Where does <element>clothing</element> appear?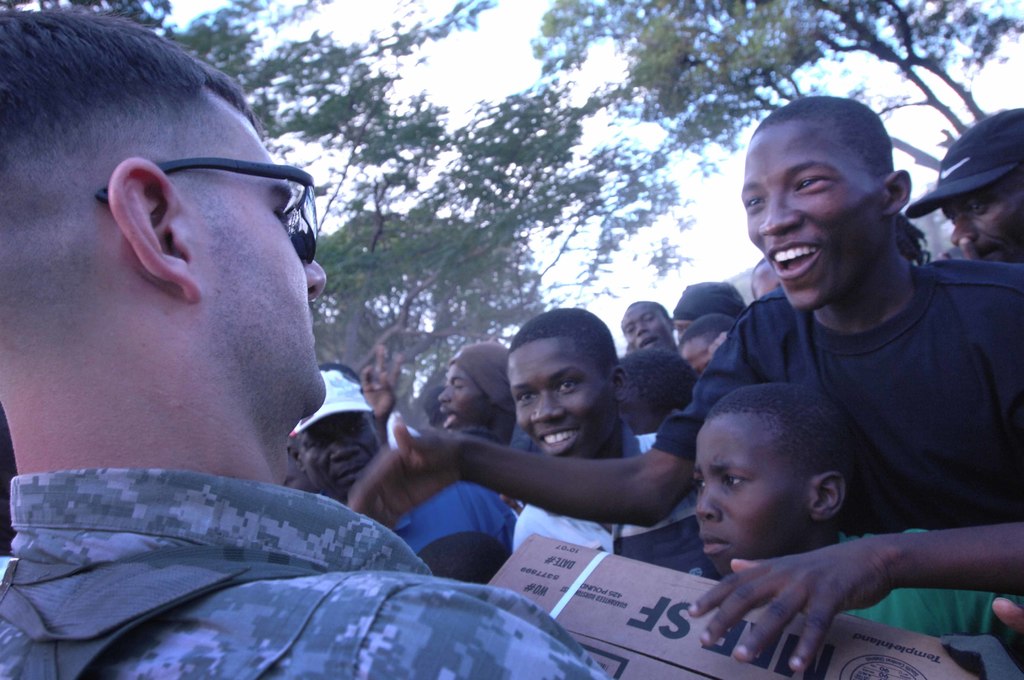
Appears at {"x1": 651, "y1": 255, "x2": 1023, "y2": 528}.
